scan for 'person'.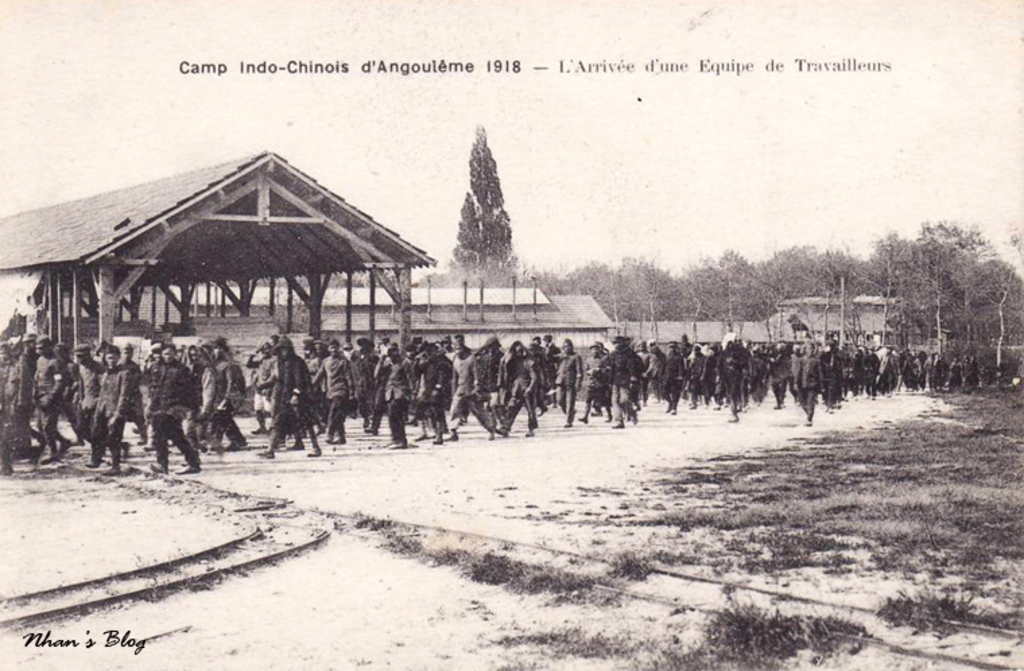
Scan result: locate(861, 349, 878, 385).
